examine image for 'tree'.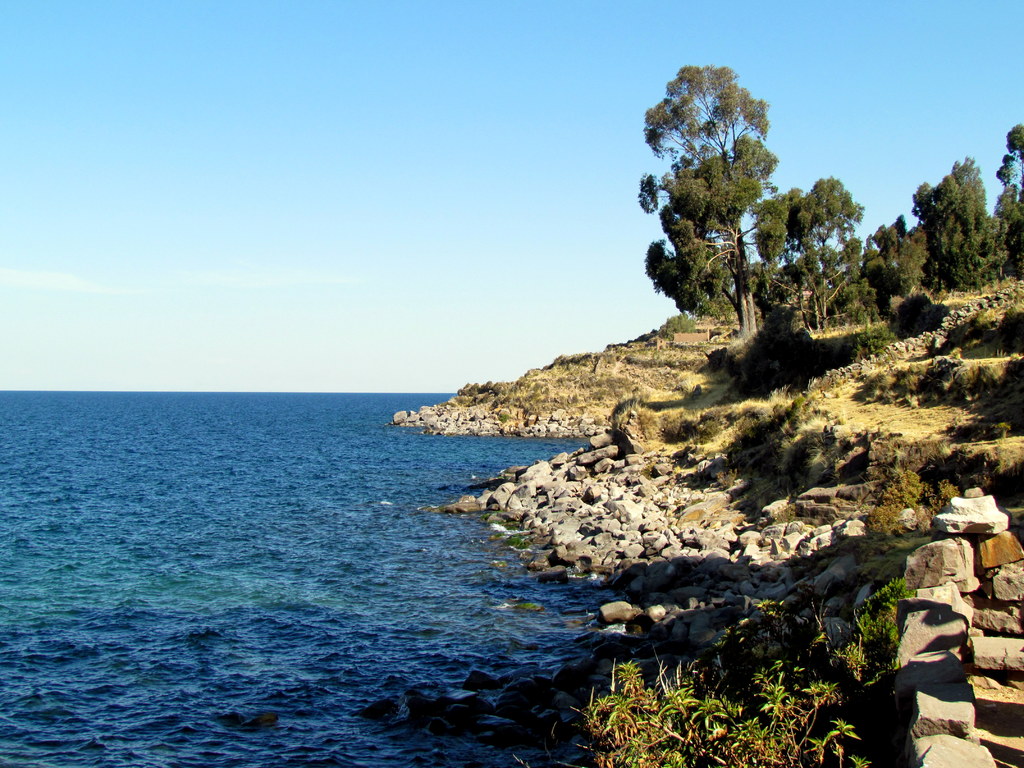
Examination result: select_region(993, 122, 1023, 280).
